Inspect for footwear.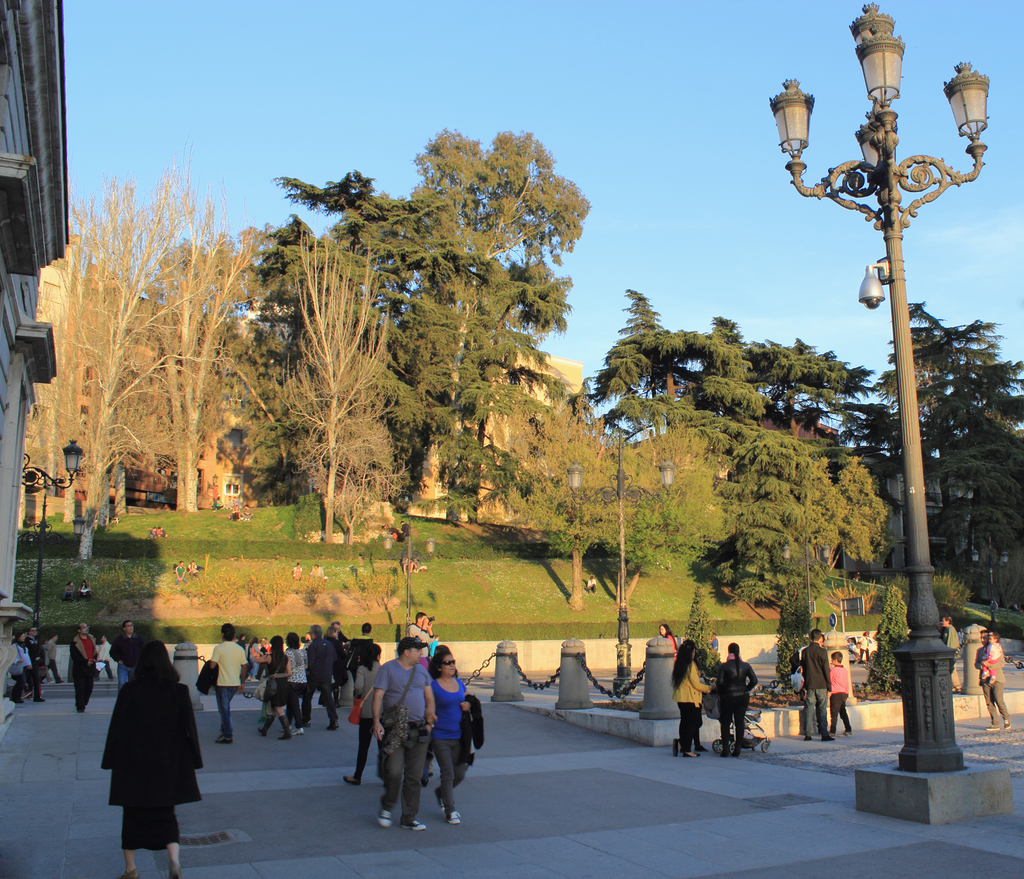
Inspection: bbox=[1005, 715, 1011, 732].
